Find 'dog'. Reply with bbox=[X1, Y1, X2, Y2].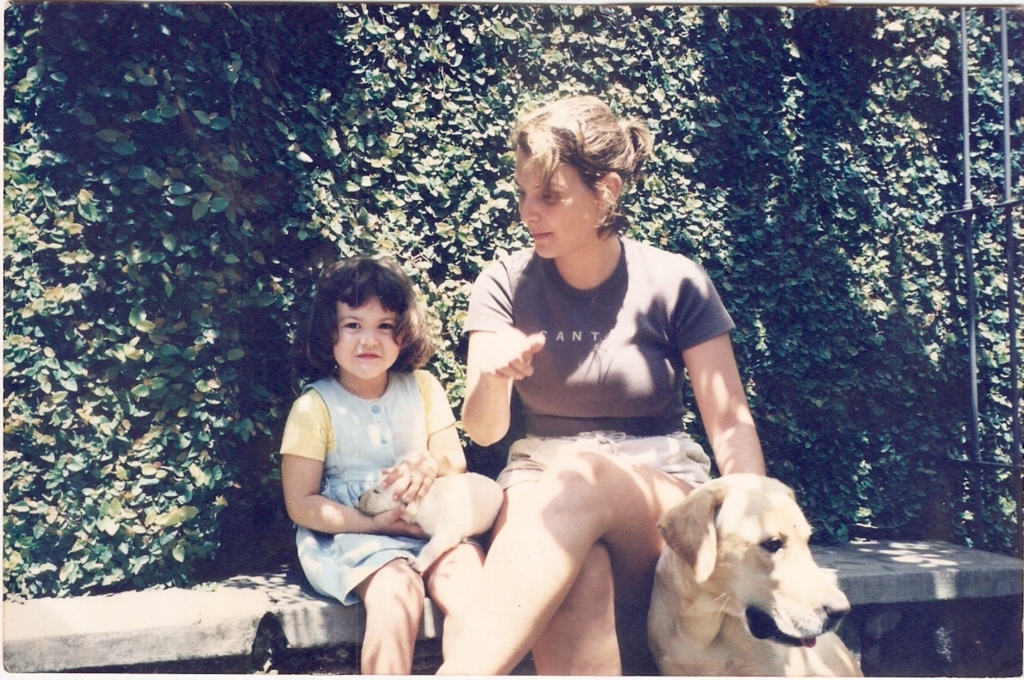
bbox=[649, 470, 865, 679].
